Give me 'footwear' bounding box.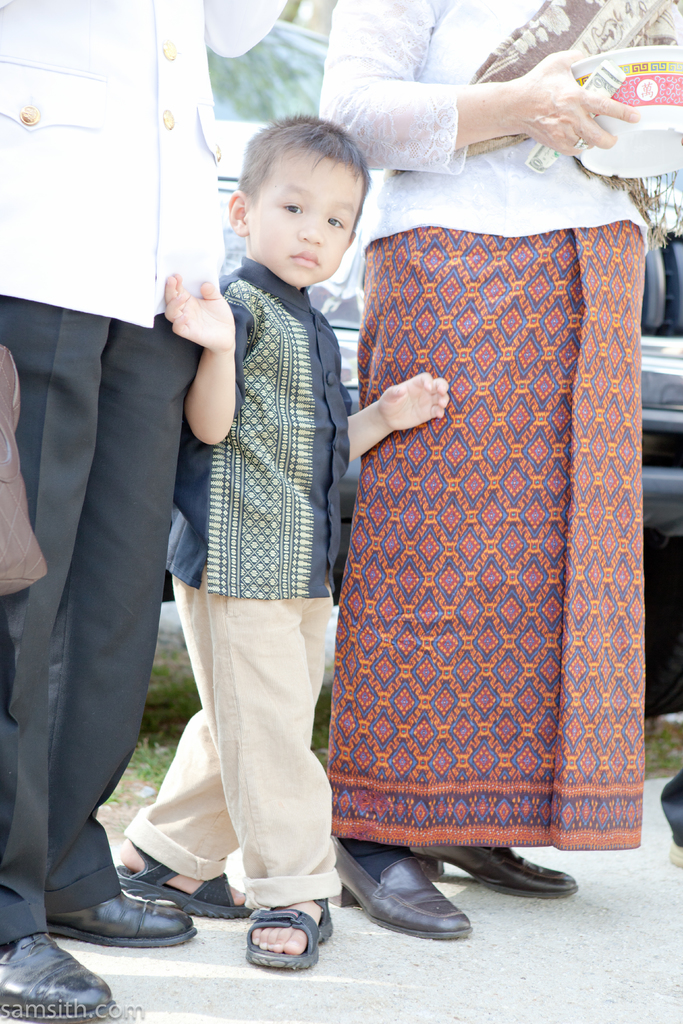
<region>104, 841, 263, 918</region>.
